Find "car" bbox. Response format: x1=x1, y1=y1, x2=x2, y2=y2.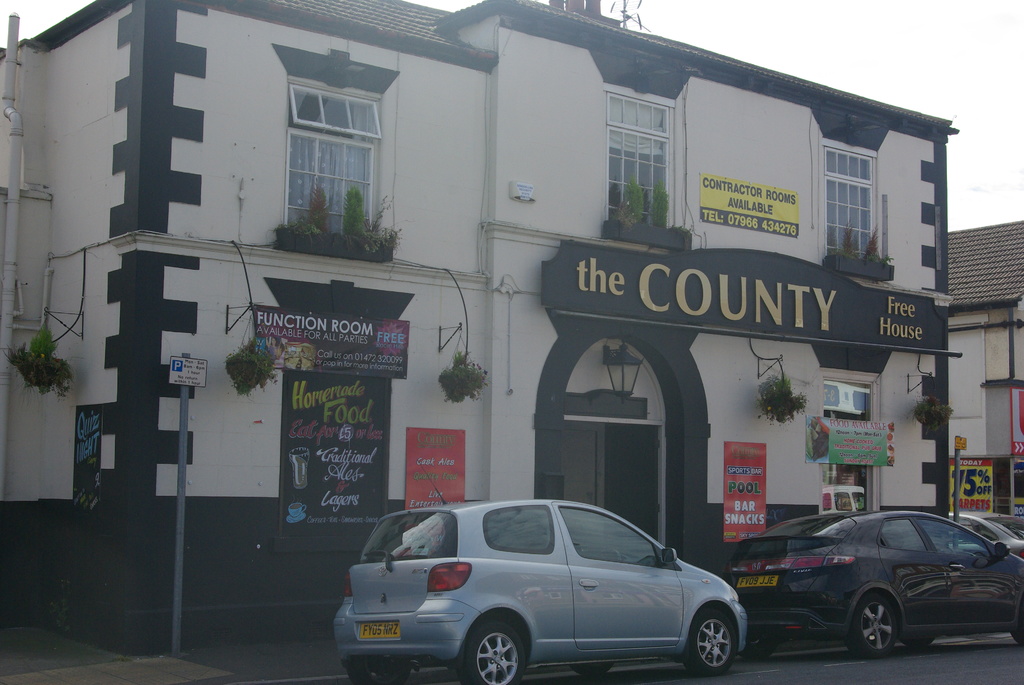
x1=730, y1=512, x2=1023, y2=660.
